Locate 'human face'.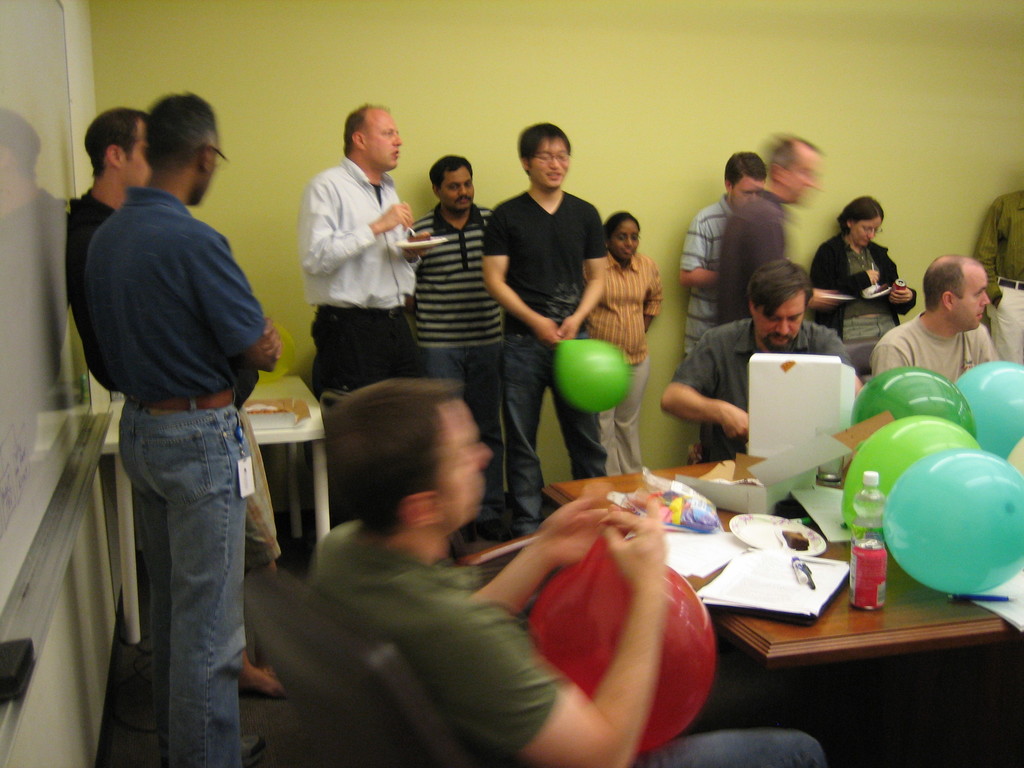
Bounding box: <bbox>948, 262, 988, 324</bbox>.
